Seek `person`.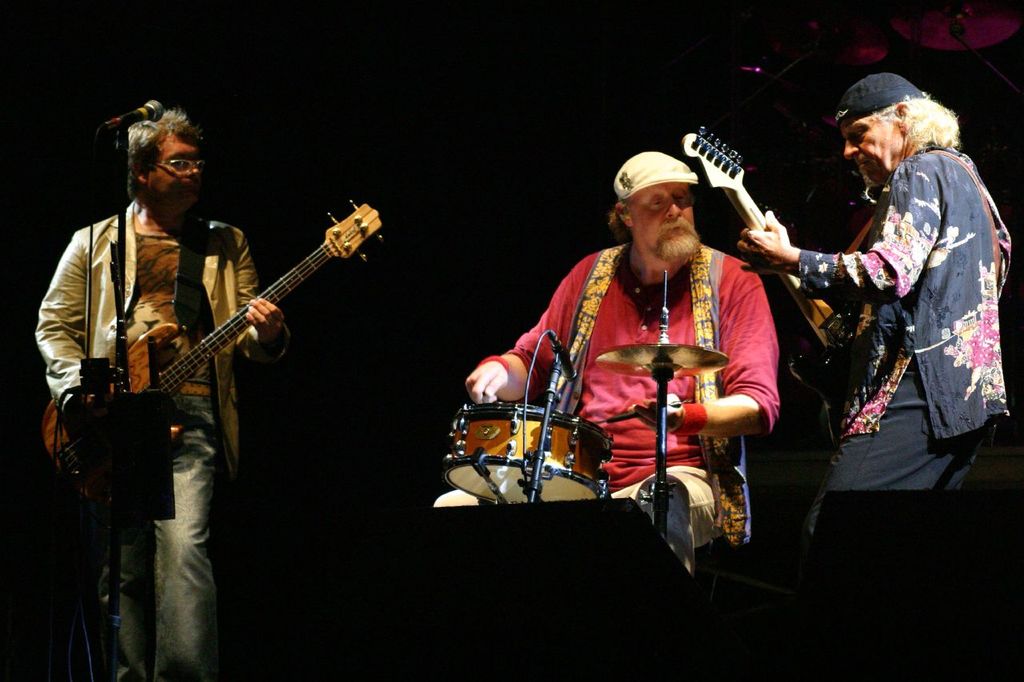
{"left": 31, "top": 108, "right": 290, "bottom": 681}.
